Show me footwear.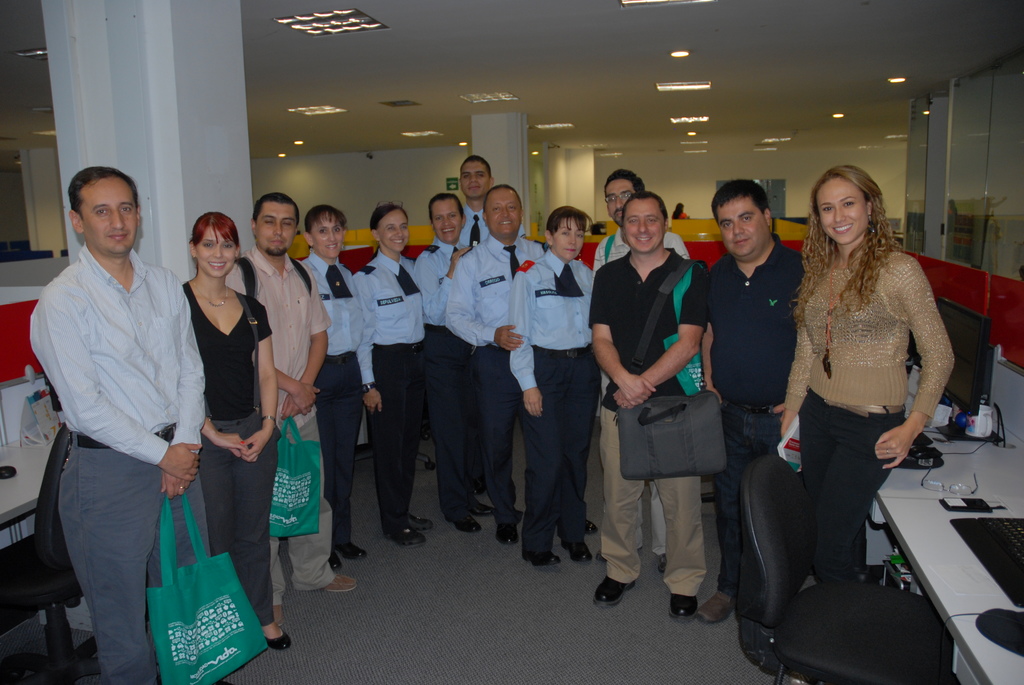
footwear is here: (left=336, top=540, right=369, bottom=560).
